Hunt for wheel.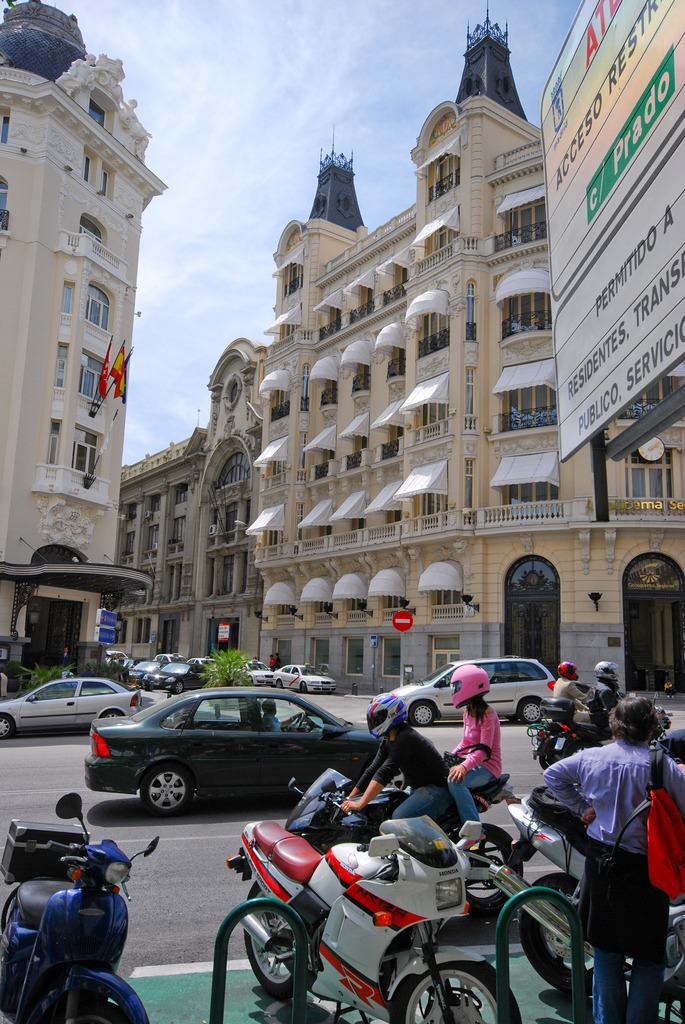
Hunted down at (177, 676, 189, 694).
